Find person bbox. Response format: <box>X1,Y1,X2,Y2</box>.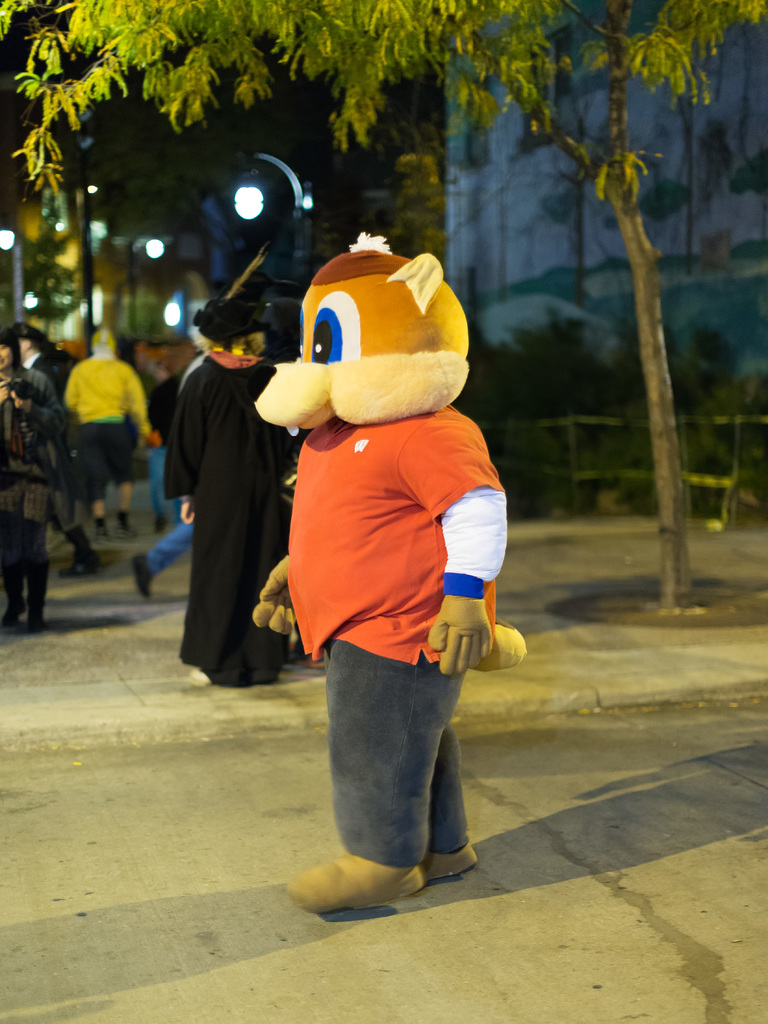
<box>58,325,147,526</box>.
